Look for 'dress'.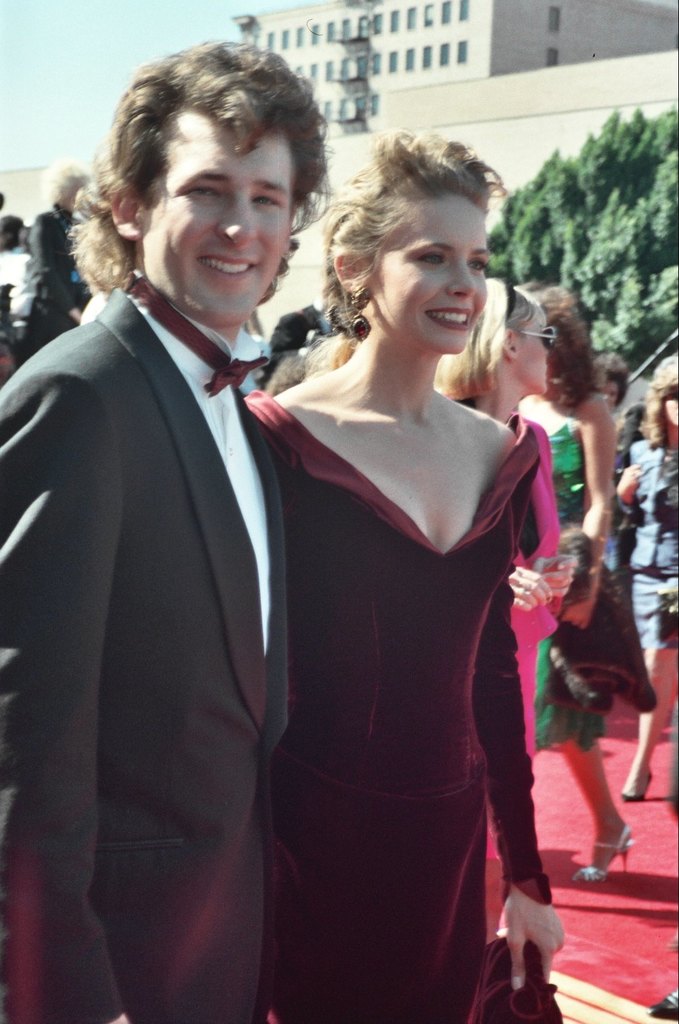
Found: (485,410,563,862).
